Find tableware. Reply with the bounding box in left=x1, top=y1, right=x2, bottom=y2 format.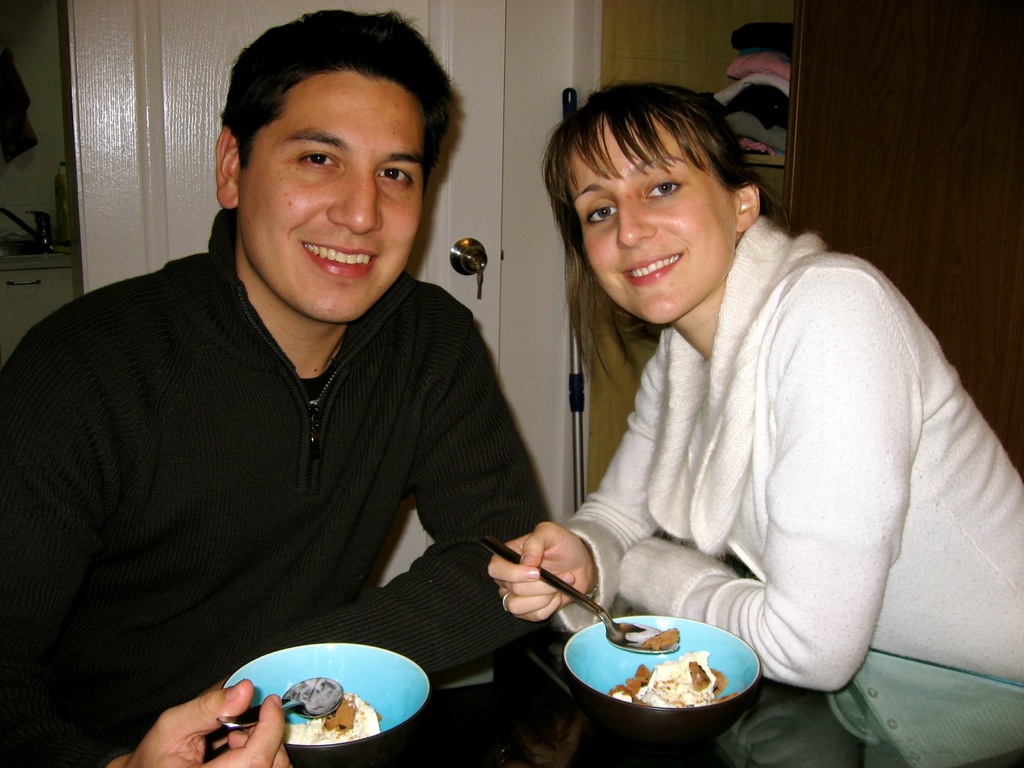
left=564, top=612, right=762, bottom=714.
